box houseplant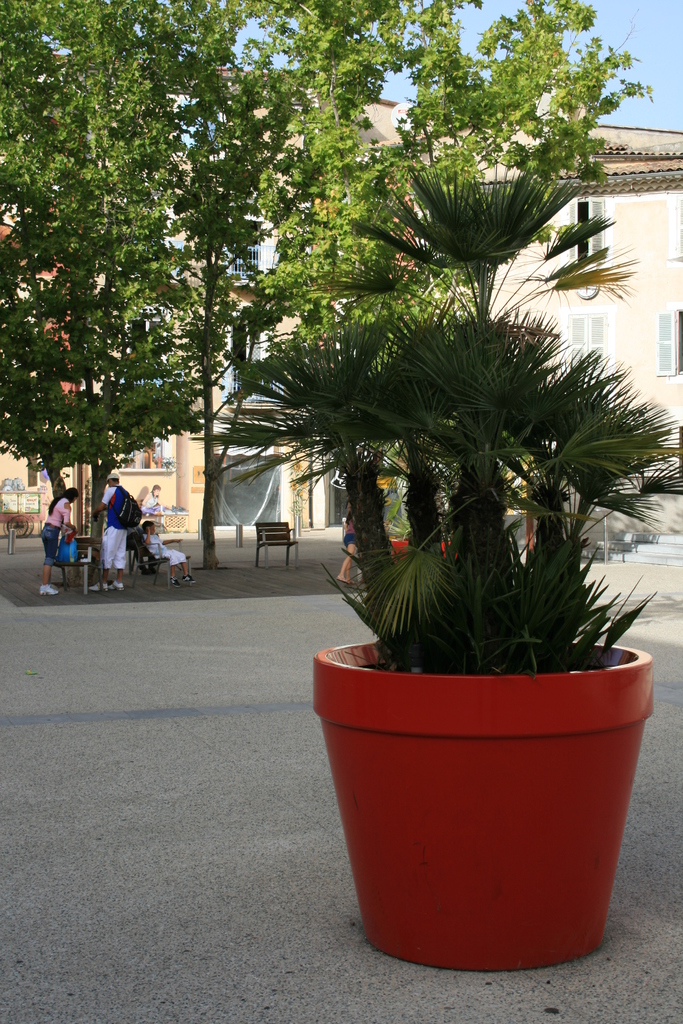
bbox=(206, 116, 673, 967)
